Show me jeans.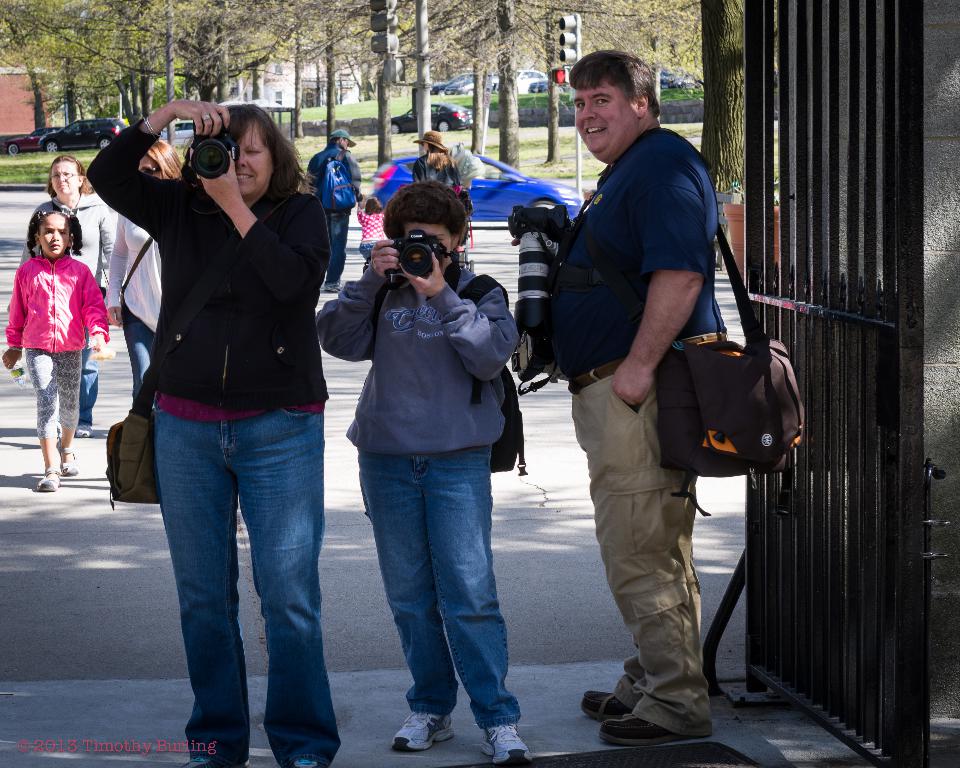
jeans is here: <region>357, 242, 374, 262</region>.
